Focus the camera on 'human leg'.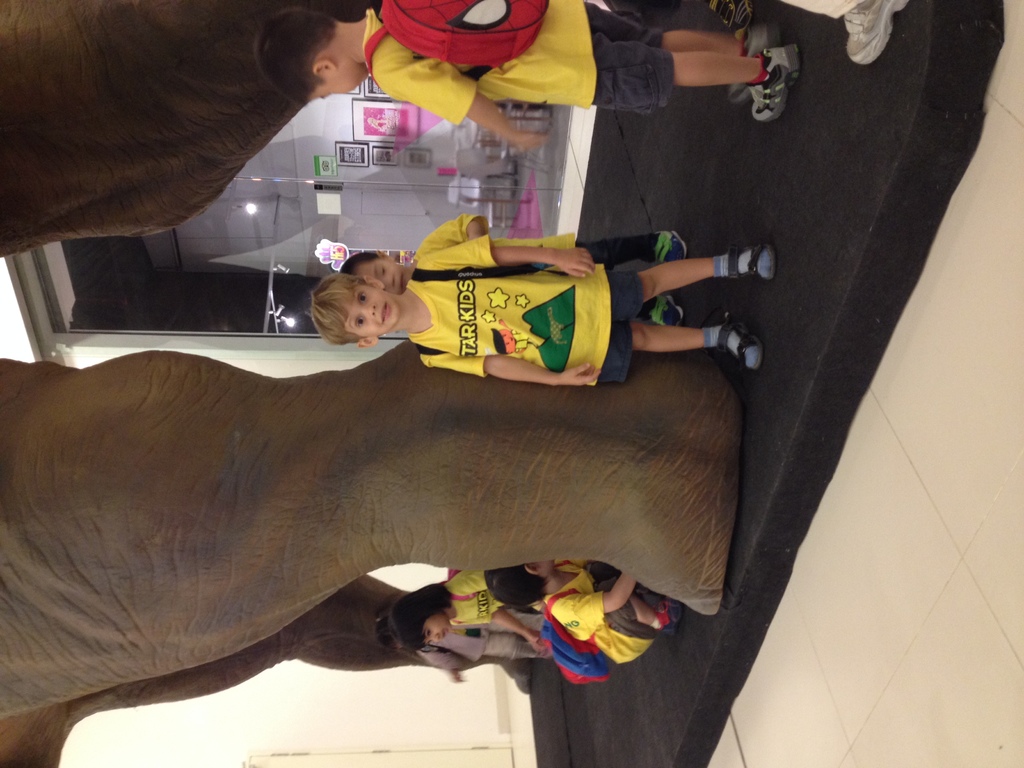
Focus region: region(779, 0, 912, 66).
